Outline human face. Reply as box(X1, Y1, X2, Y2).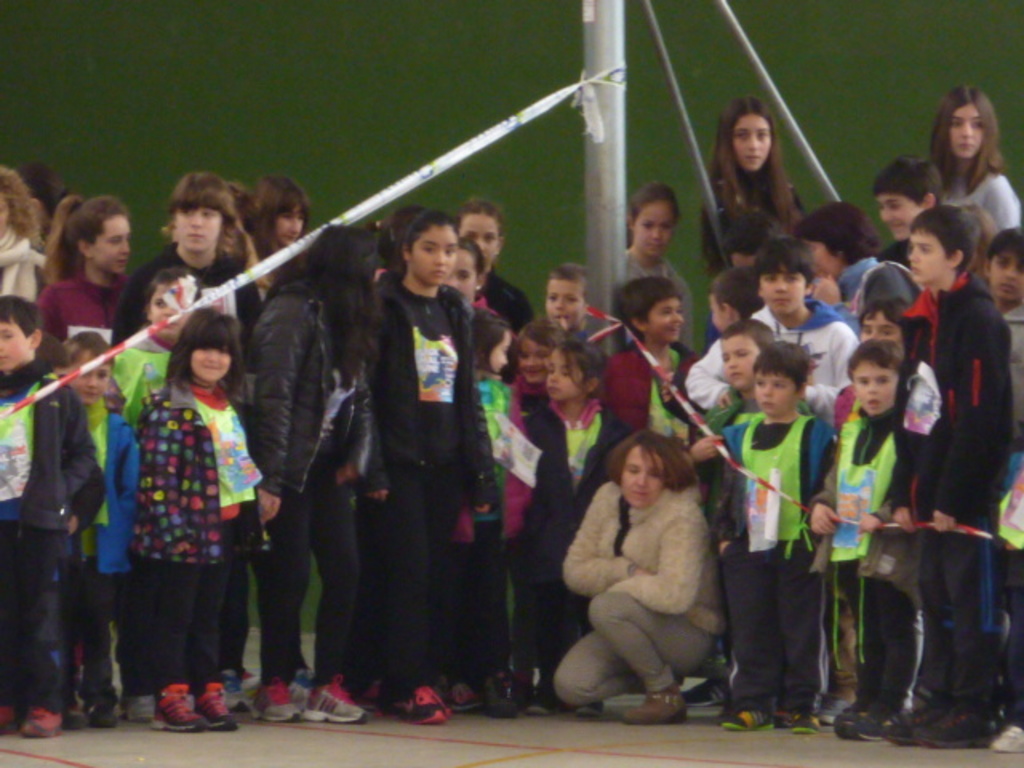
box(275, 208, 307, 245).
